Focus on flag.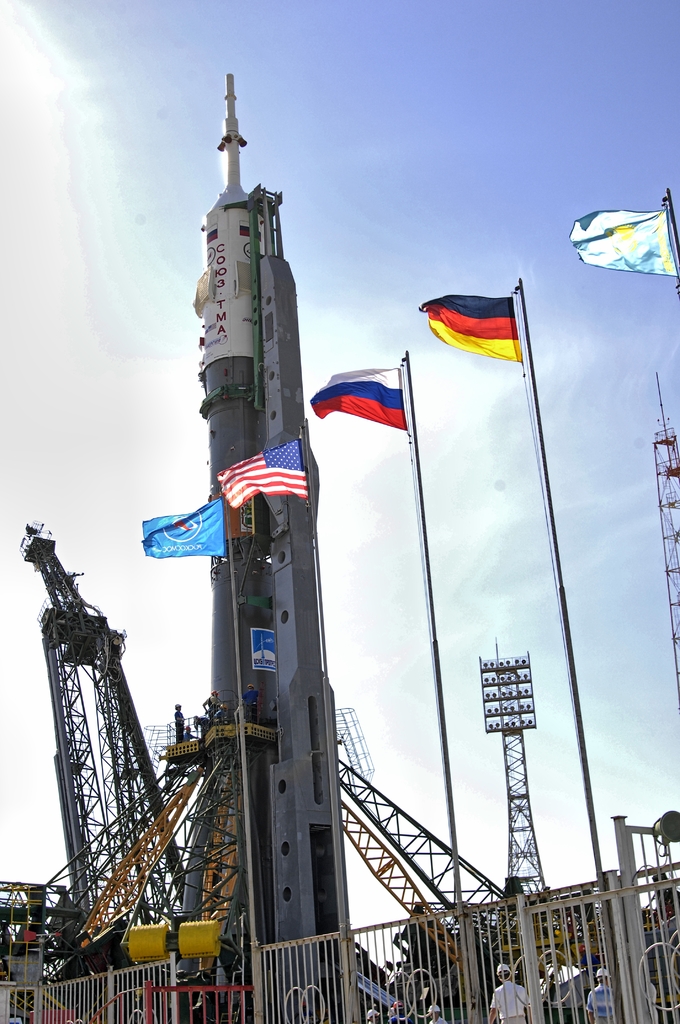
Focused at [x1=129, y1=502, x2=234, y2=579].
